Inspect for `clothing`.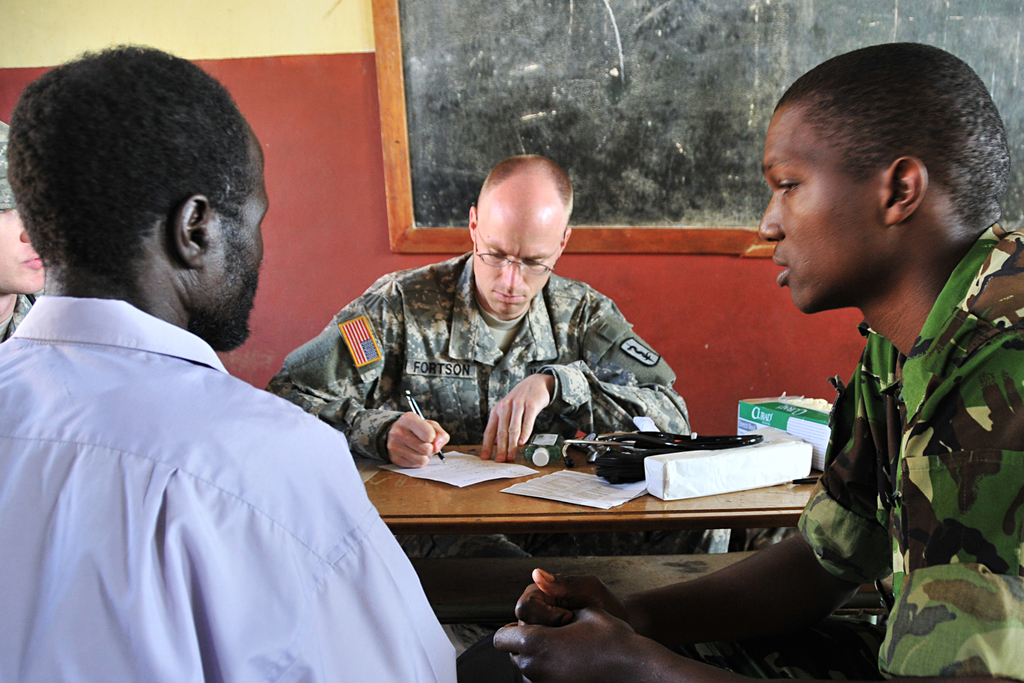
Inspection: BBox(453, 219, 1023, 682).
